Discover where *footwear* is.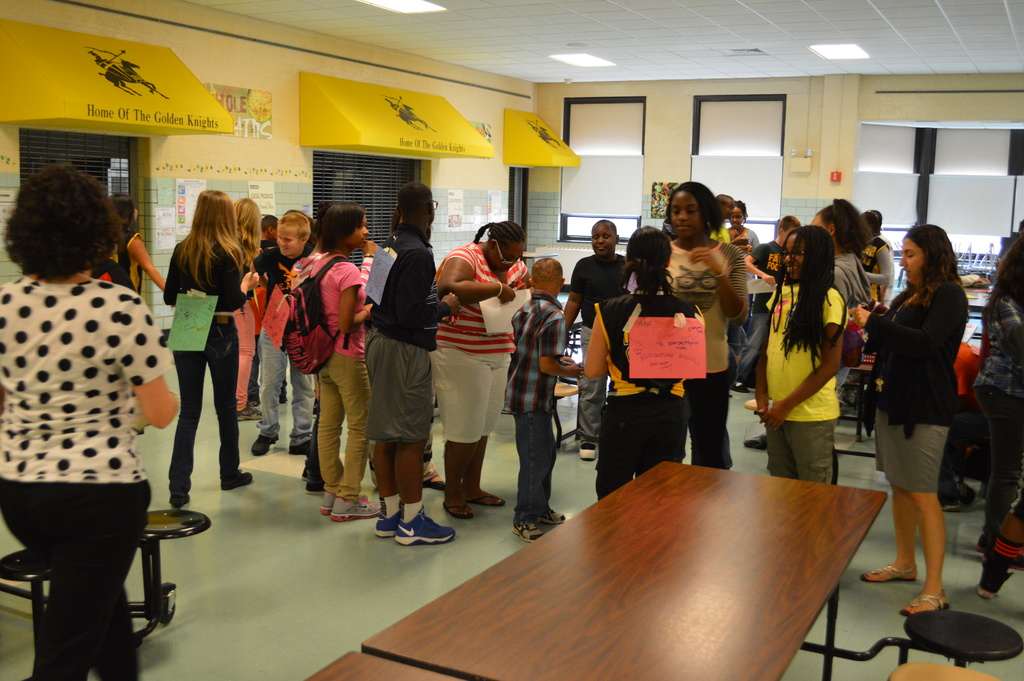
Discovered at 510 529 543 543.
